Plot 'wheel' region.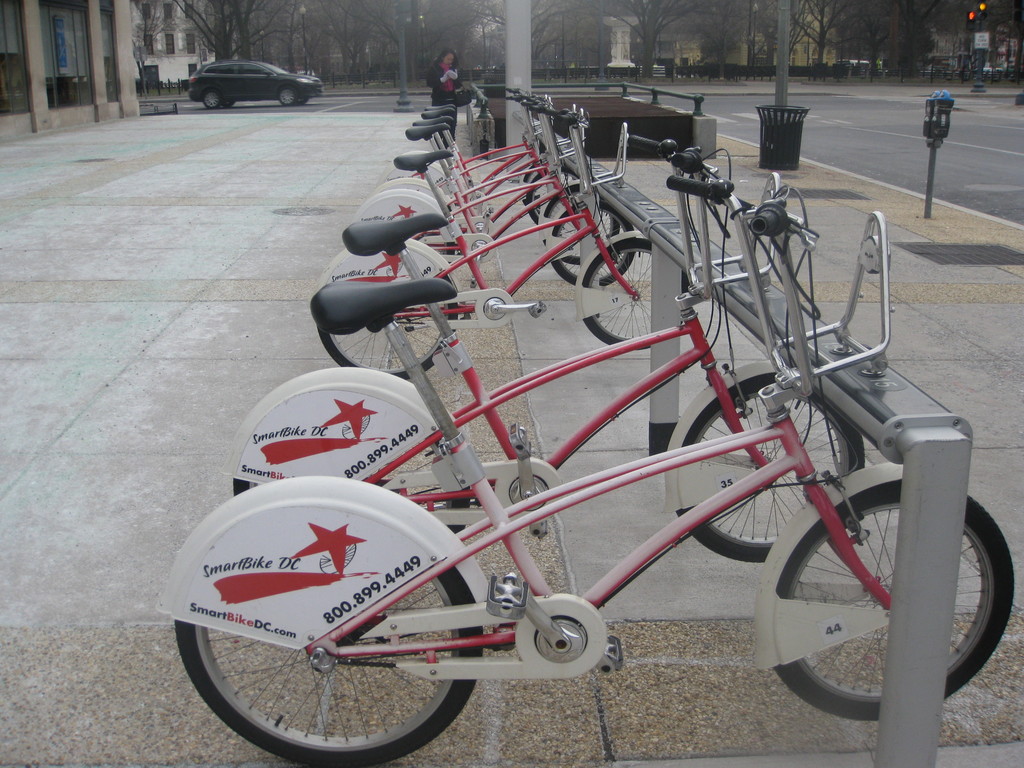
Plotted at [x1=406, y1=223, x2=455, y2=266].
